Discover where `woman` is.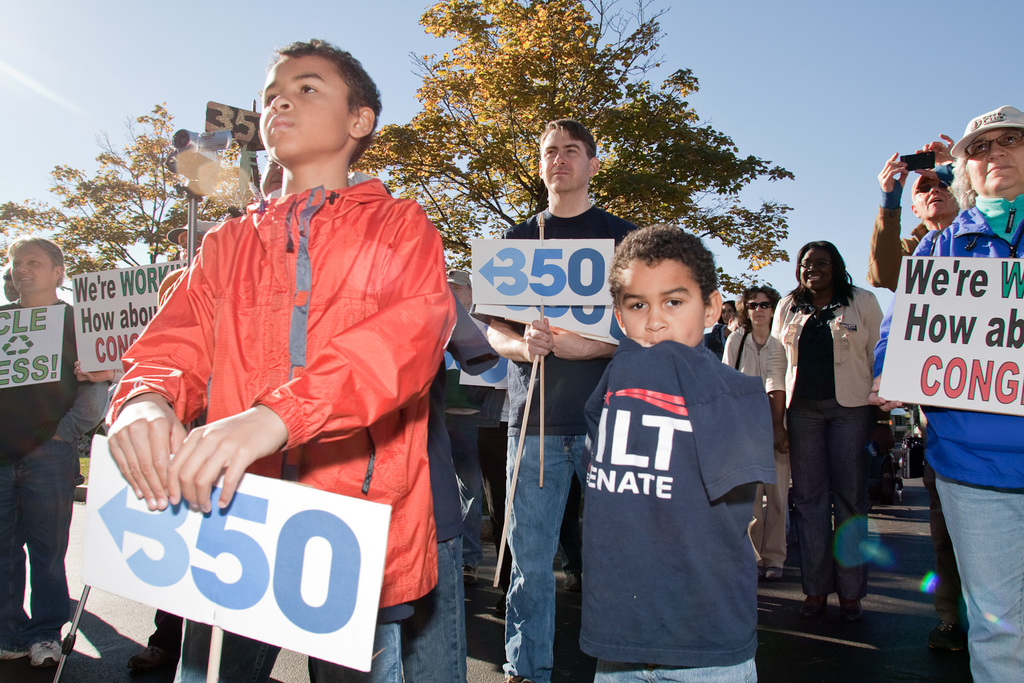
Discovered at (709, 298, 735, 360).
